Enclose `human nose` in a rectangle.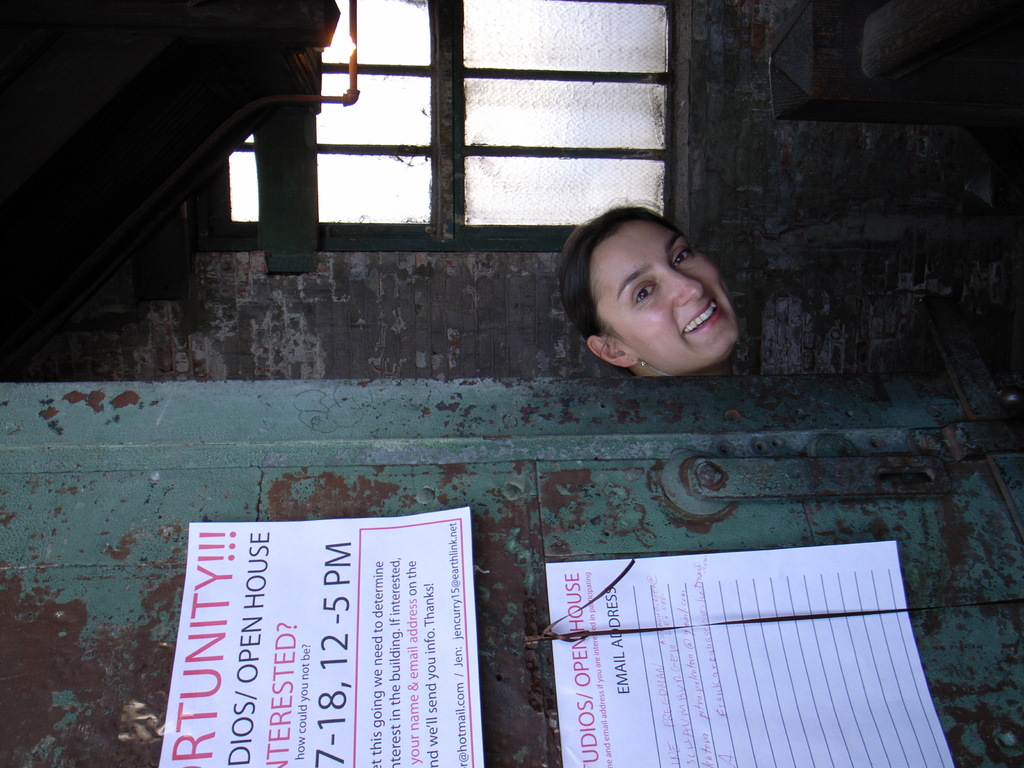
[673,272,708,311].
